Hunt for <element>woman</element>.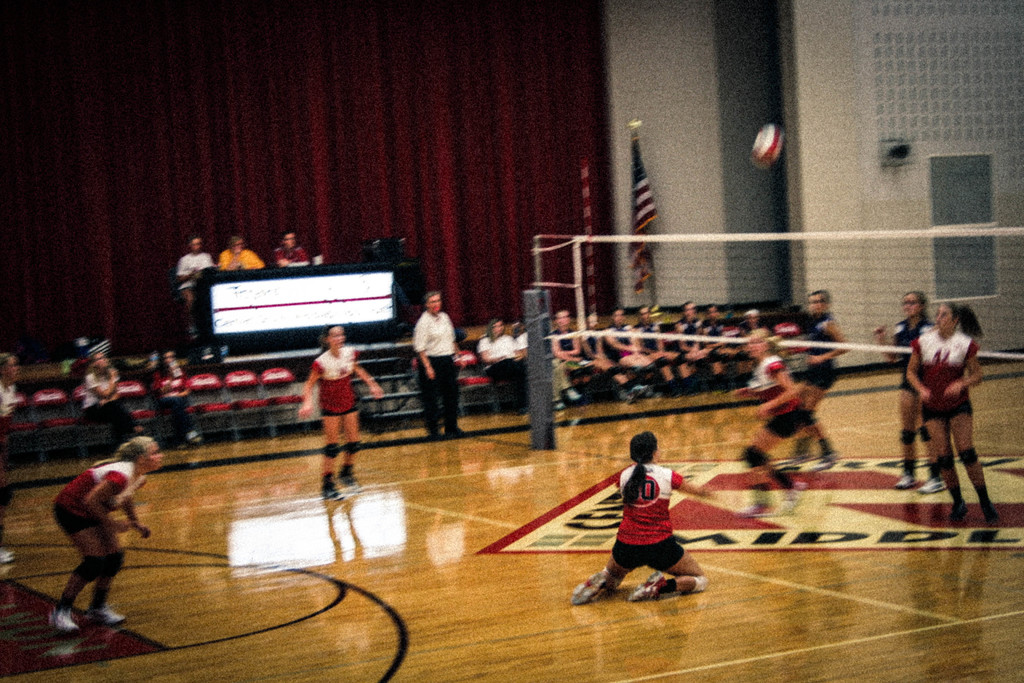
Hunted down at {"left": 0, "top": 345, "right": 24, "bottom": 431}.
